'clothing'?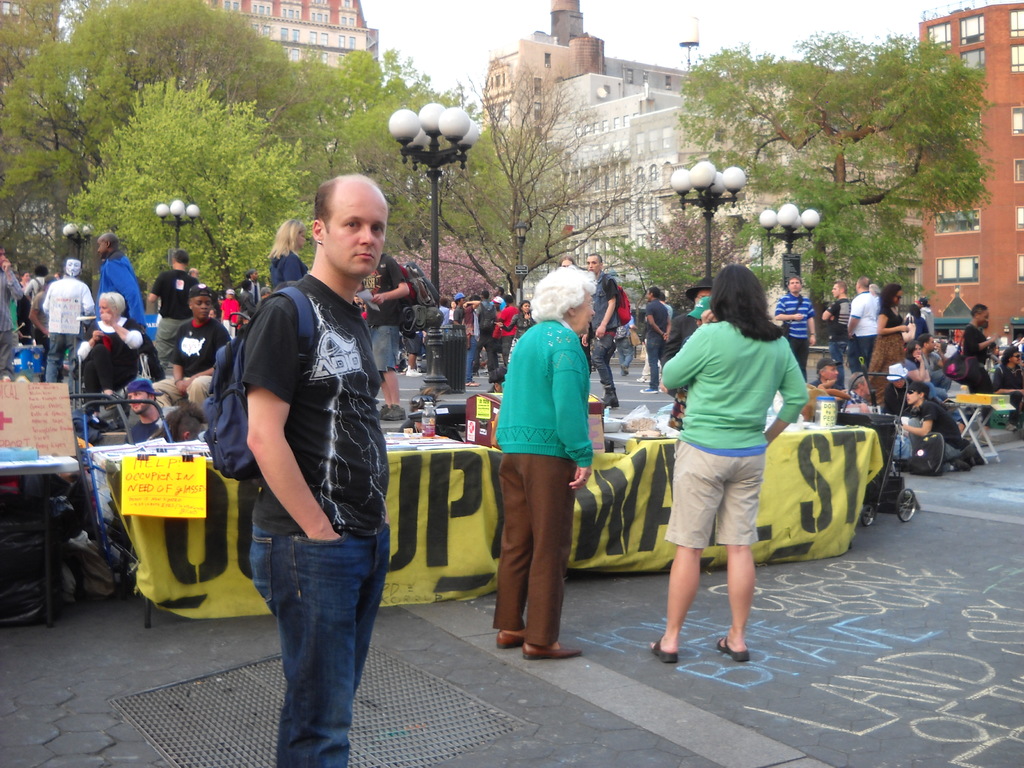
crop(40, 275, 91, 378)
